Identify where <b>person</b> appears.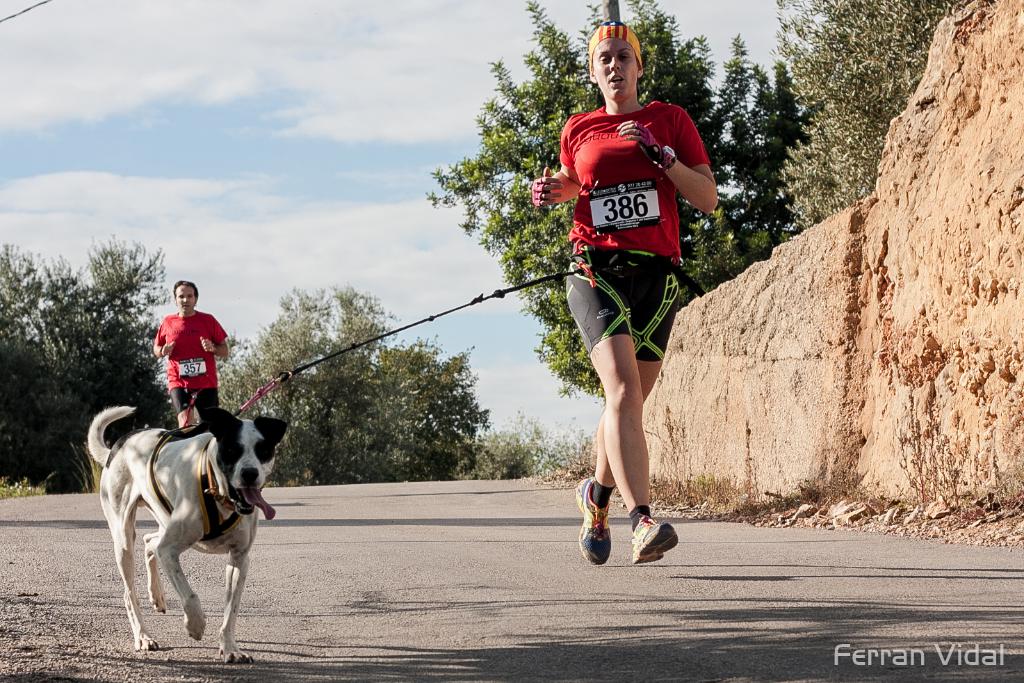
Appears at 140,289,233,453.
